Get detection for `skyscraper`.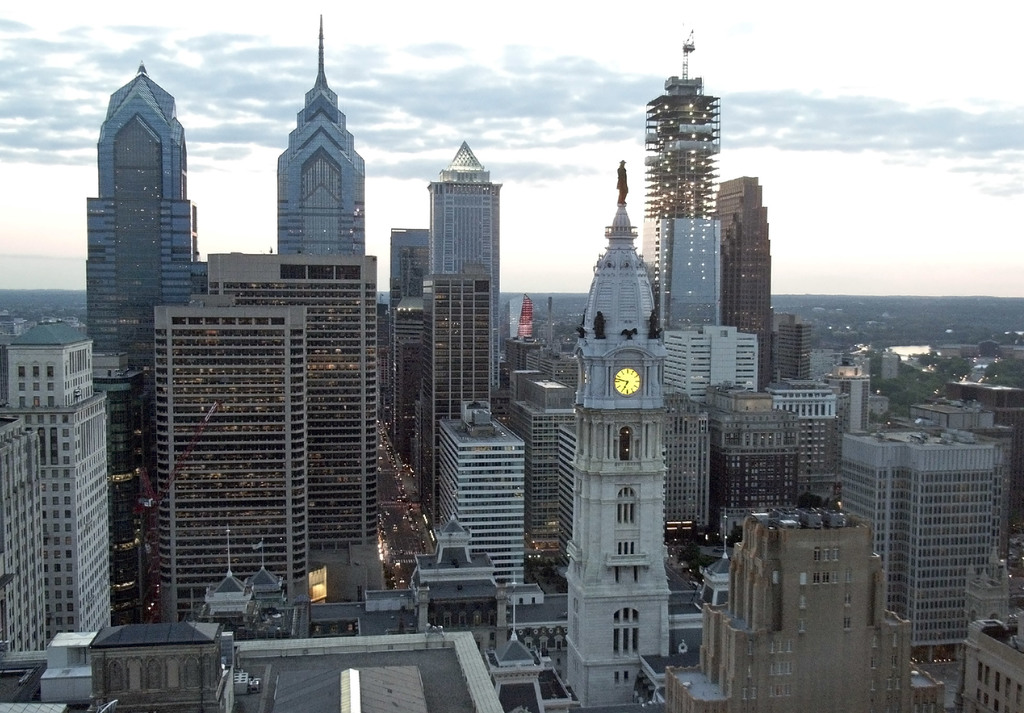
Detection: bbox(208, 251, 378, 603).
